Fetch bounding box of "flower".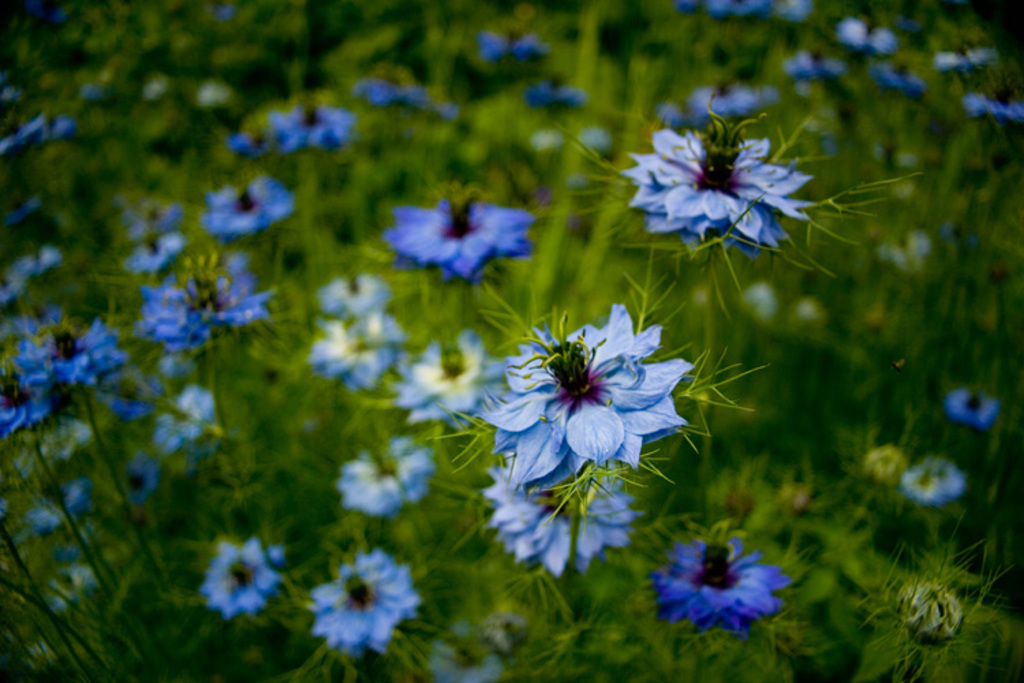
Bbox: BBox(898, 452, 968, 510).
